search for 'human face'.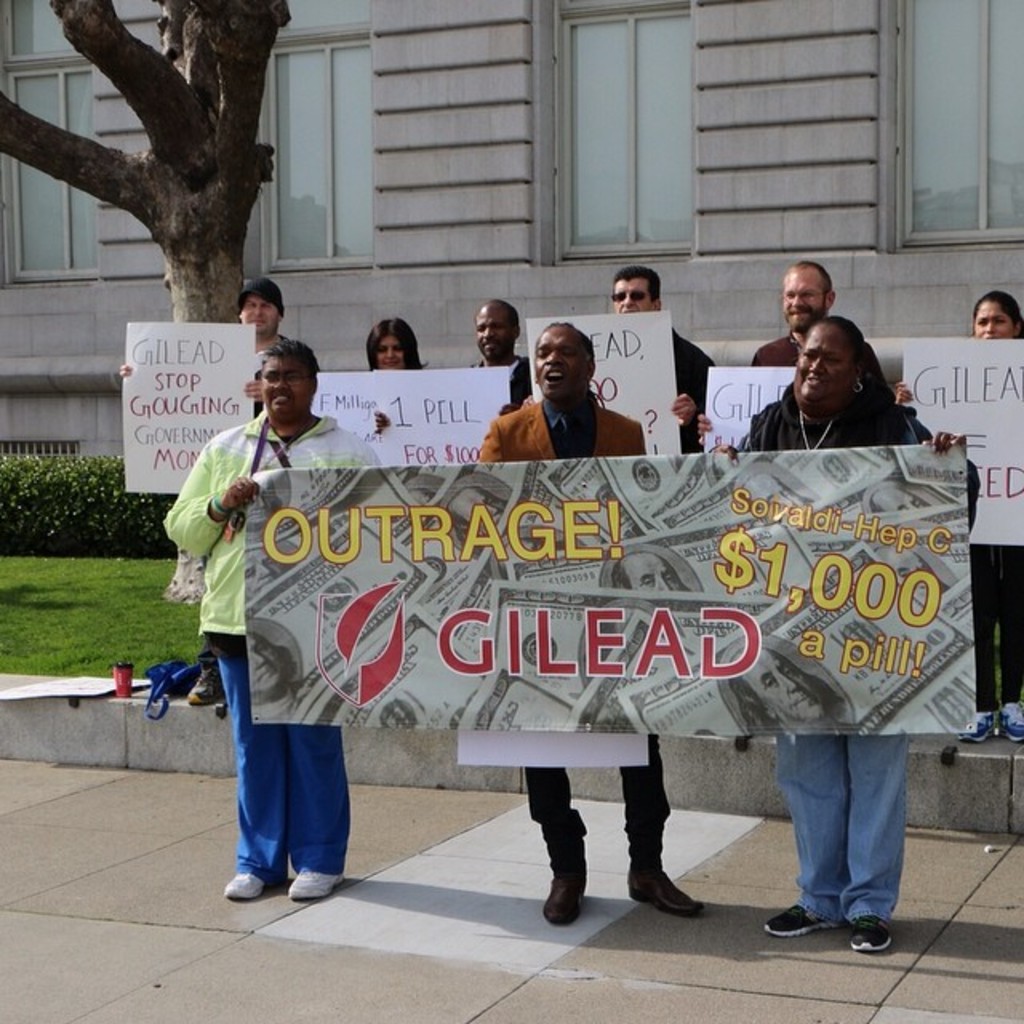
Found at crop(622, 552, 682, 590).
